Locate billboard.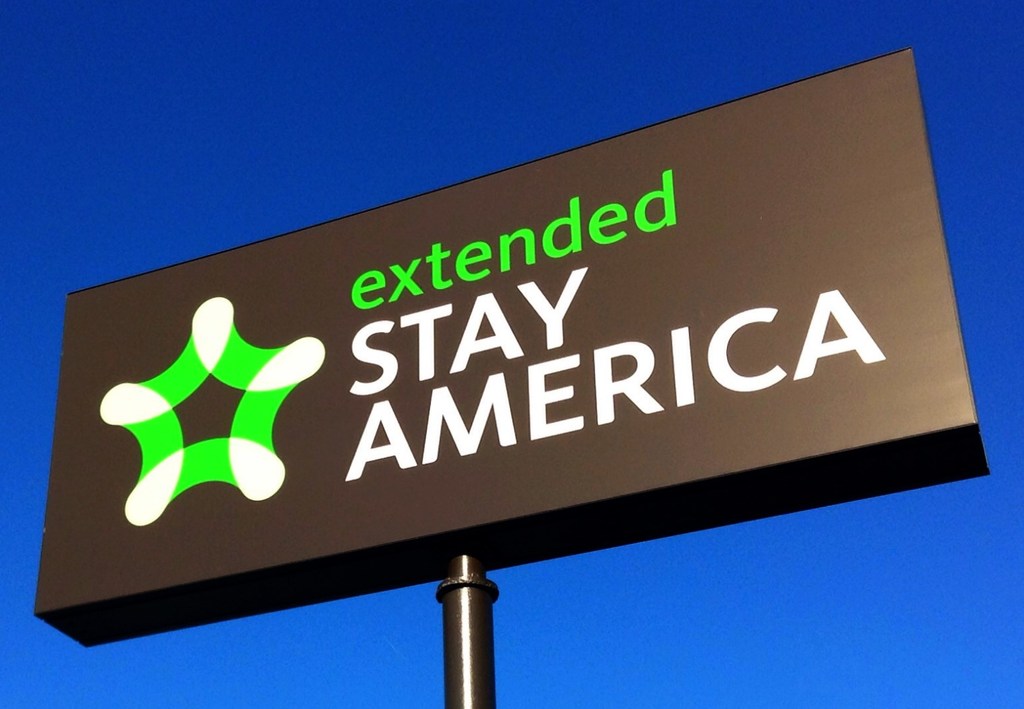
Bounding box: x1=29, y1=72, x2=915, y2=629.
